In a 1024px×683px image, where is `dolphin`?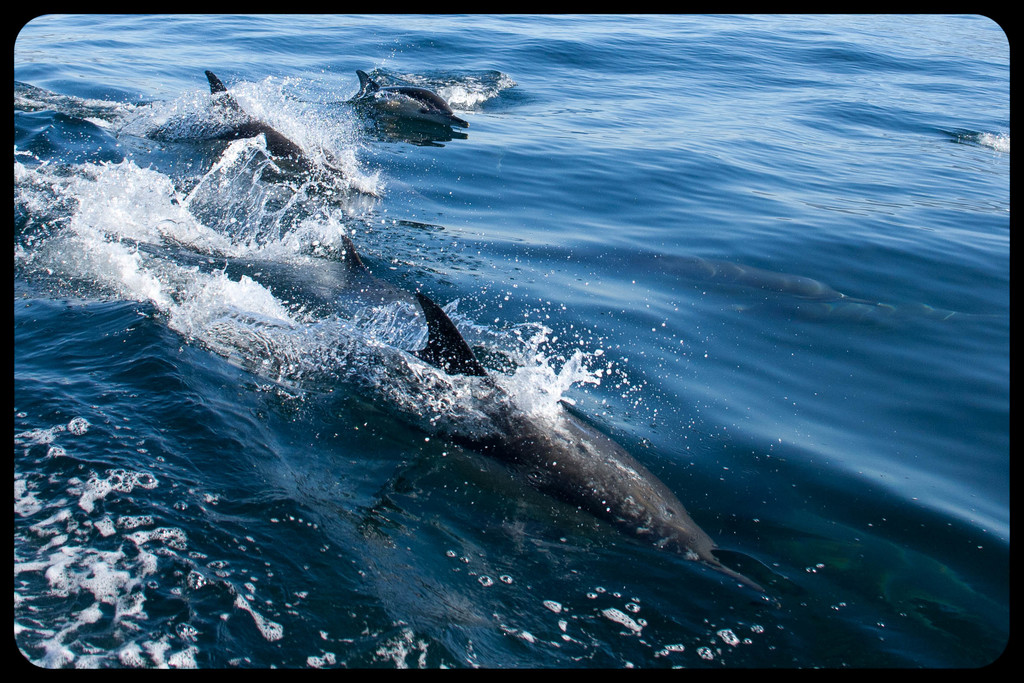
412:295:764:584.
